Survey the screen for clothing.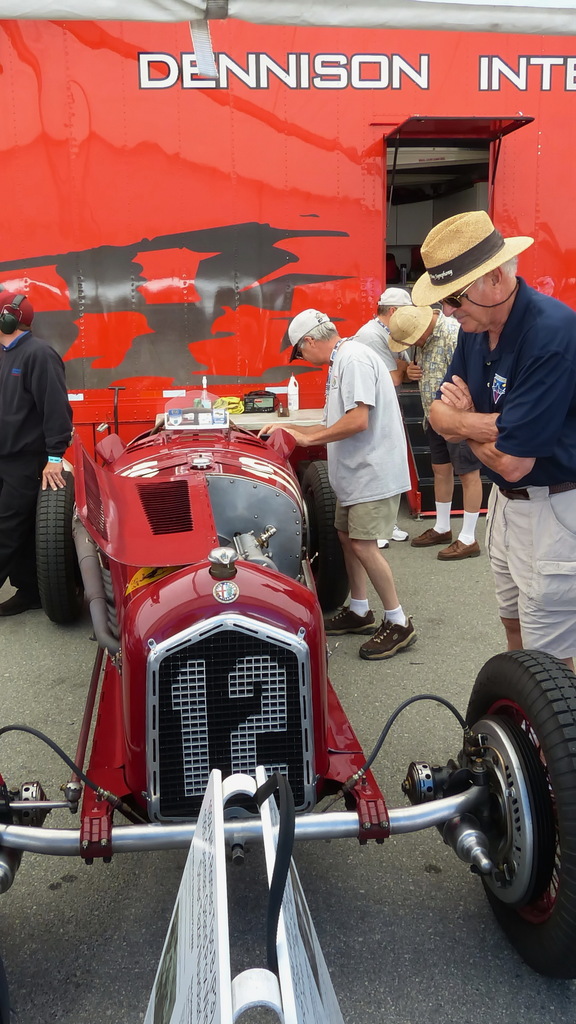
Survey found: Rect(415, 312, 487, 479).
